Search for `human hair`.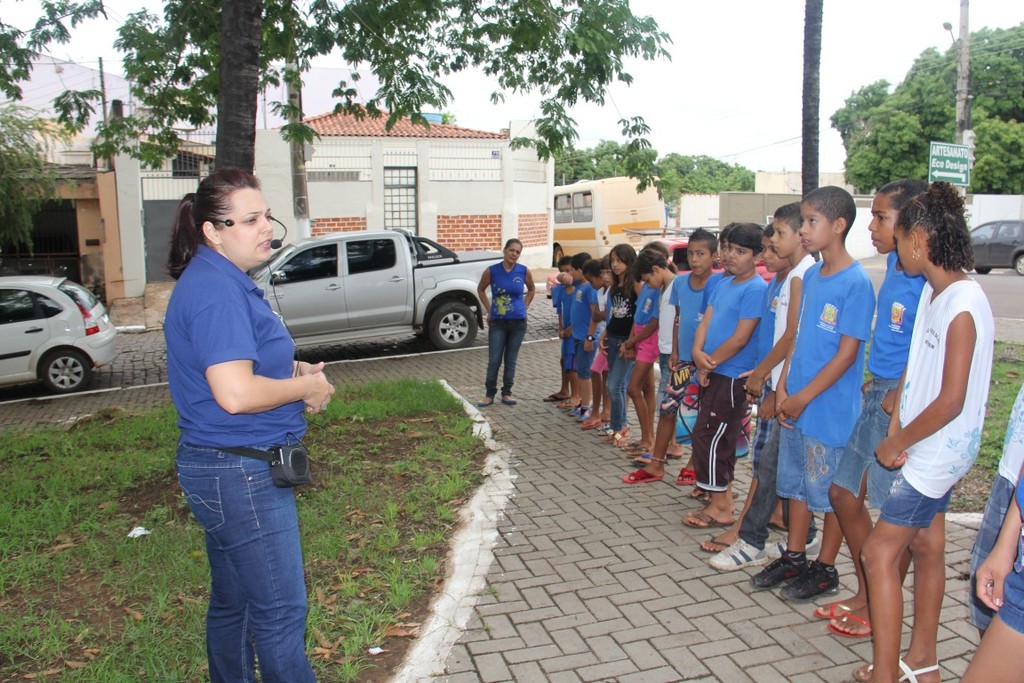
Found at x1=798, y1=183, x2=859, y2=245.
